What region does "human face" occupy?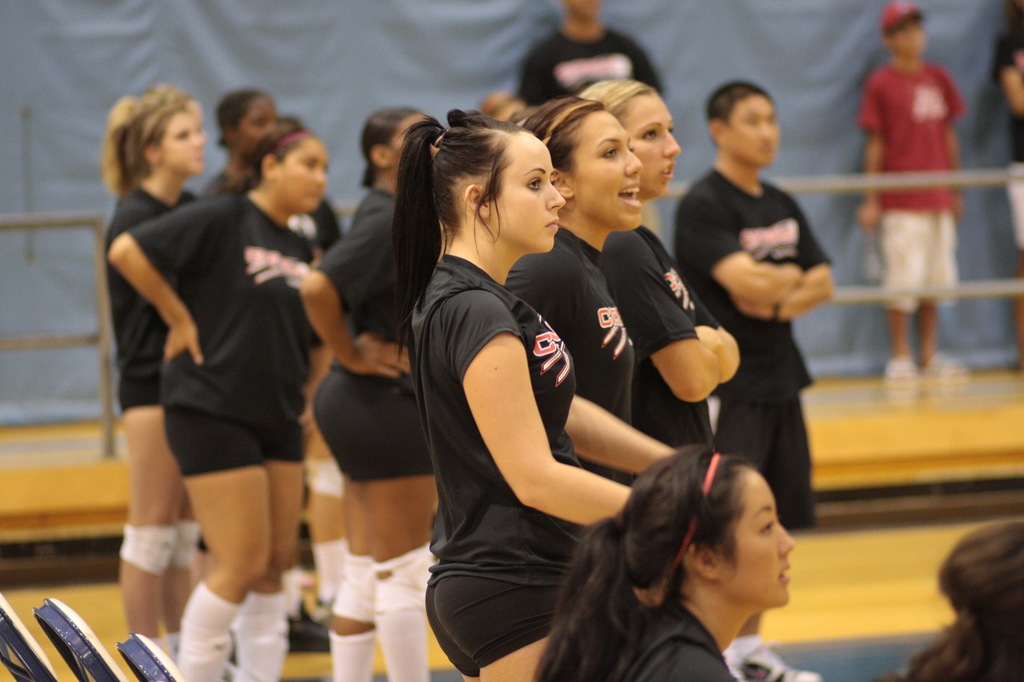
x1=168, y1=106, x2=201, y2=172.
